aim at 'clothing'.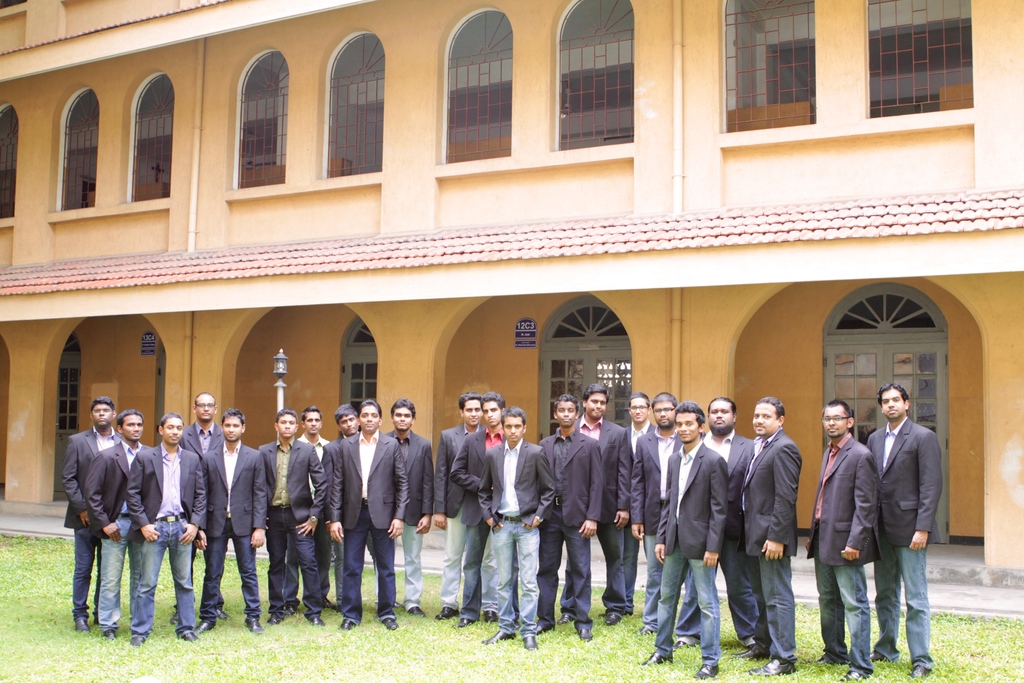
Aimed at pyautogui.locateOnScreen(836, 395, 952, 664).
